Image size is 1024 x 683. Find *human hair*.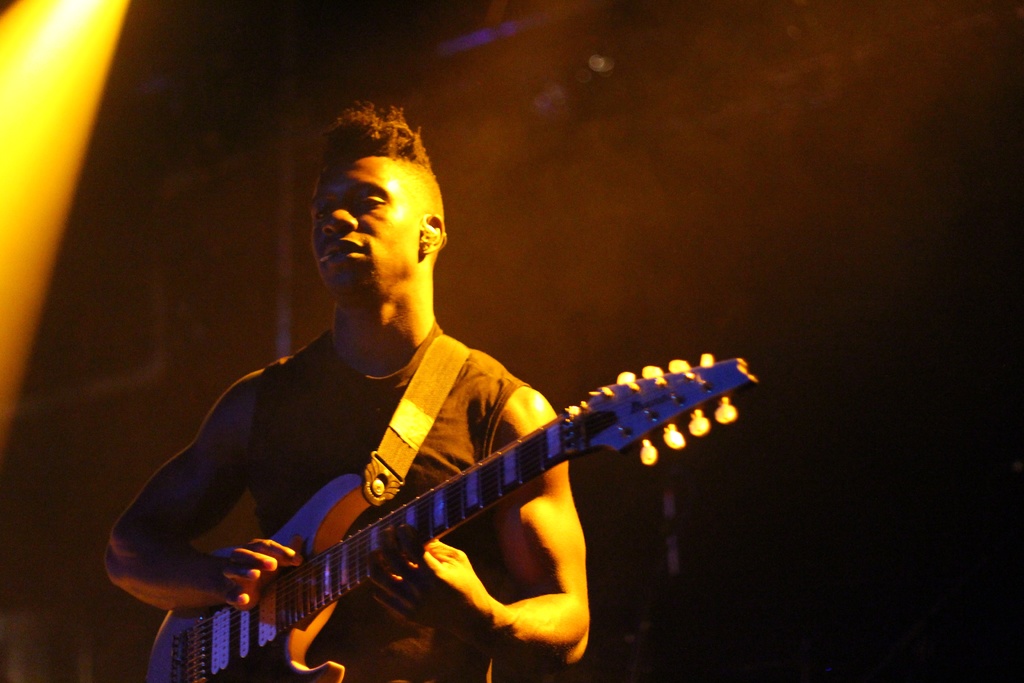
311:103:440:171.
